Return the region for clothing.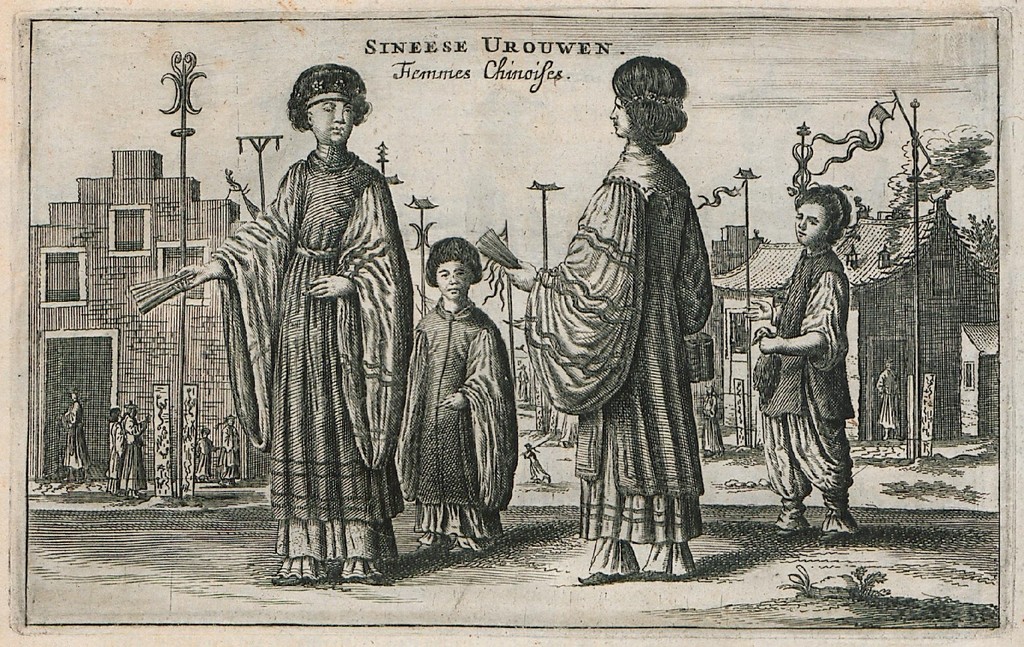
bbox(876, 360, 901, 429).
